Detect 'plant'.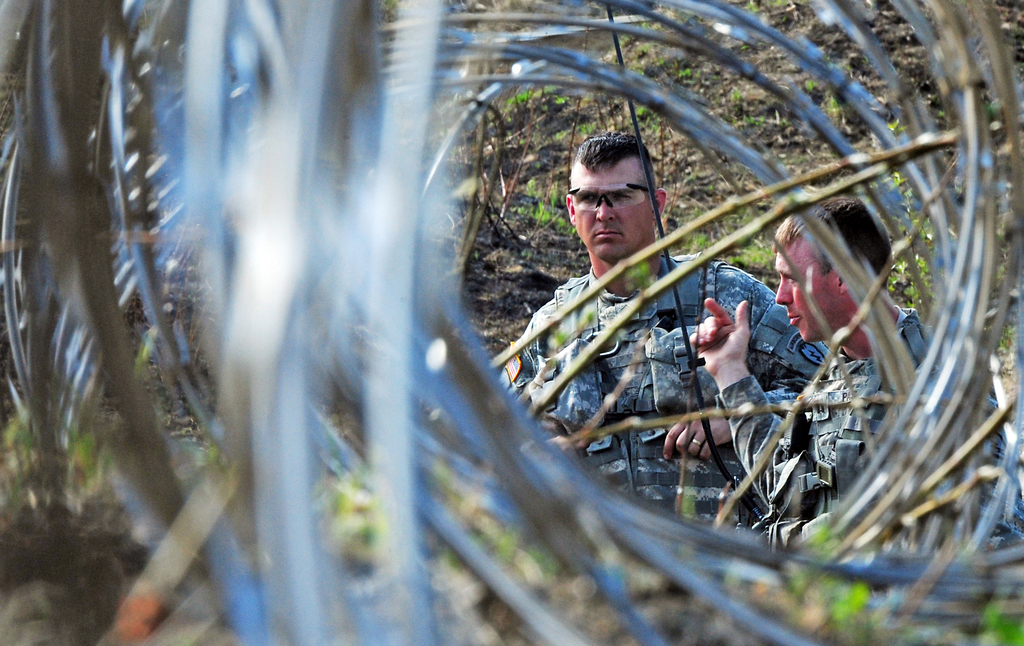
Detected at x1=637, y1=106, x2=665, y2=133.
